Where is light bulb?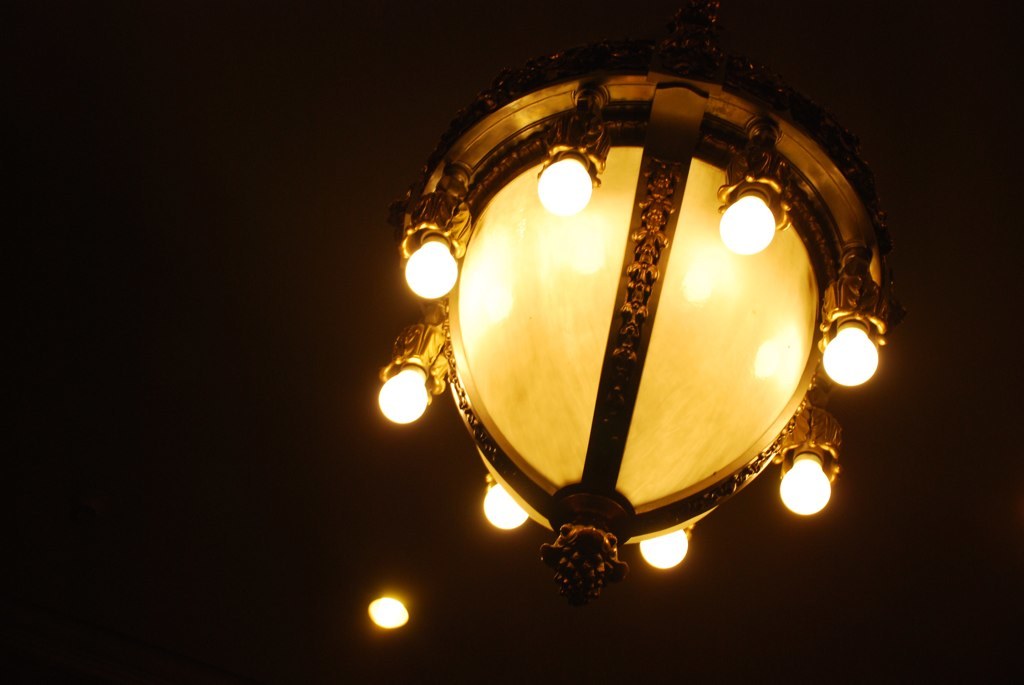
select_region(538, 152, 589, 217).
